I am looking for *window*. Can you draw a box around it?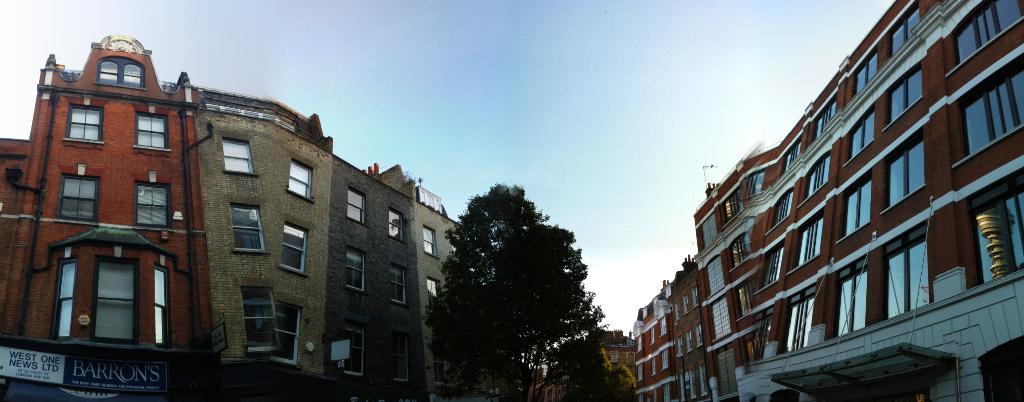
Sure, the bounding box is [x1=241, y1=284, x2=274, y2=351].
